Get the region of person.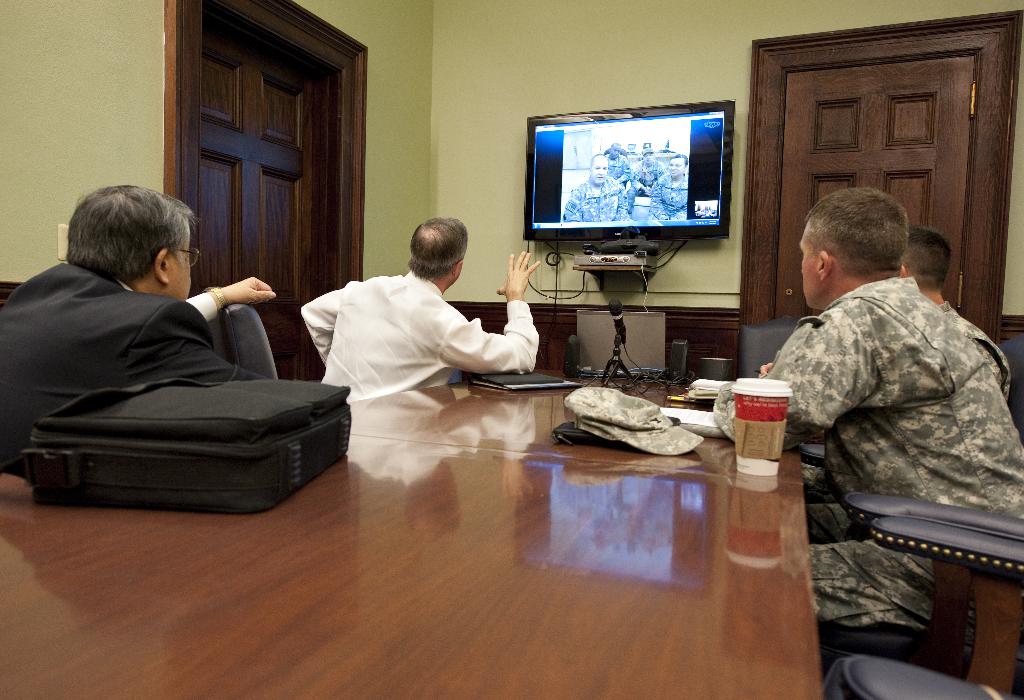
locate(0, 184, 273, 473).
